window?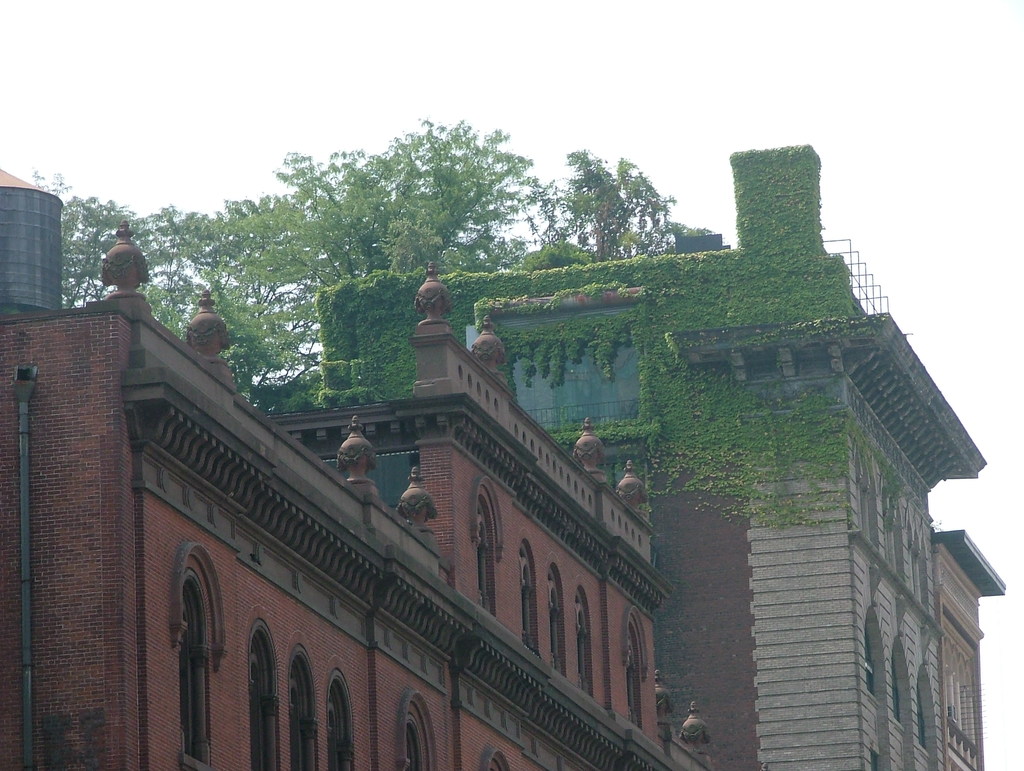
select_region(174, 590, 201, 761)
